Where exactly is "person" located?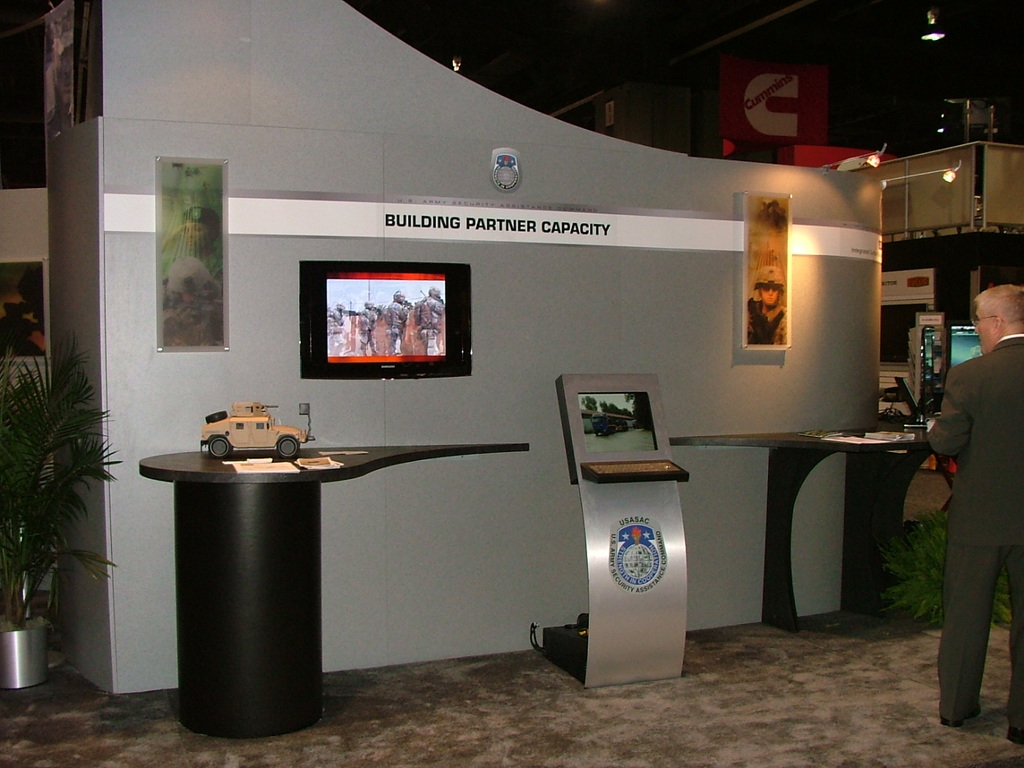
Its bounding box is left=930, top=270, right=1023, bottom=685.
